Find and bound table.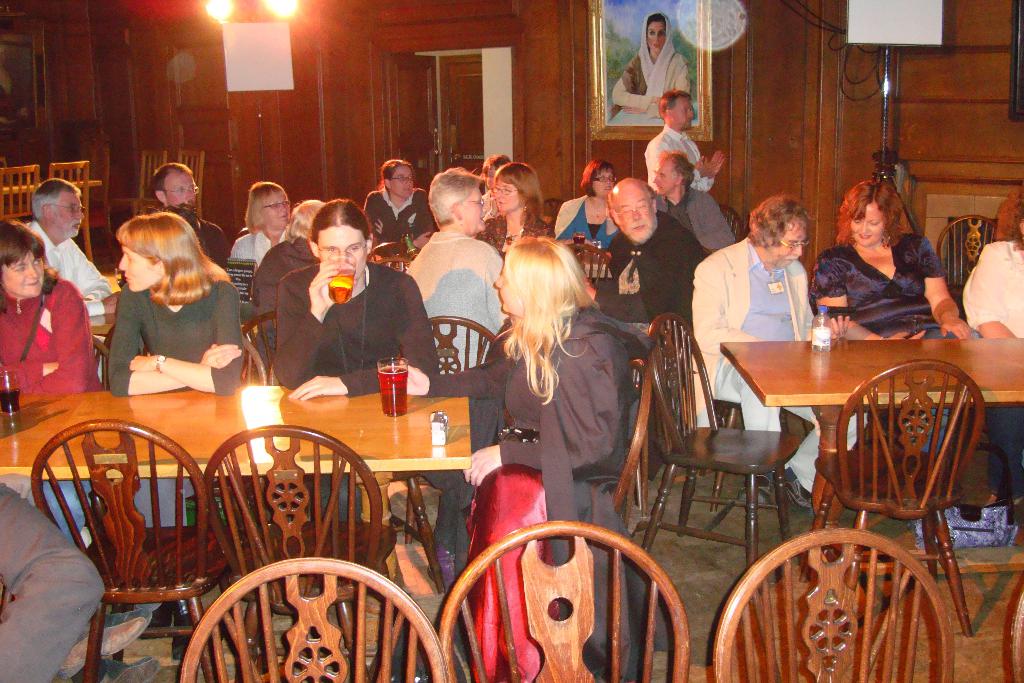
Bound: l=94, t=299, r=659, b=349.
